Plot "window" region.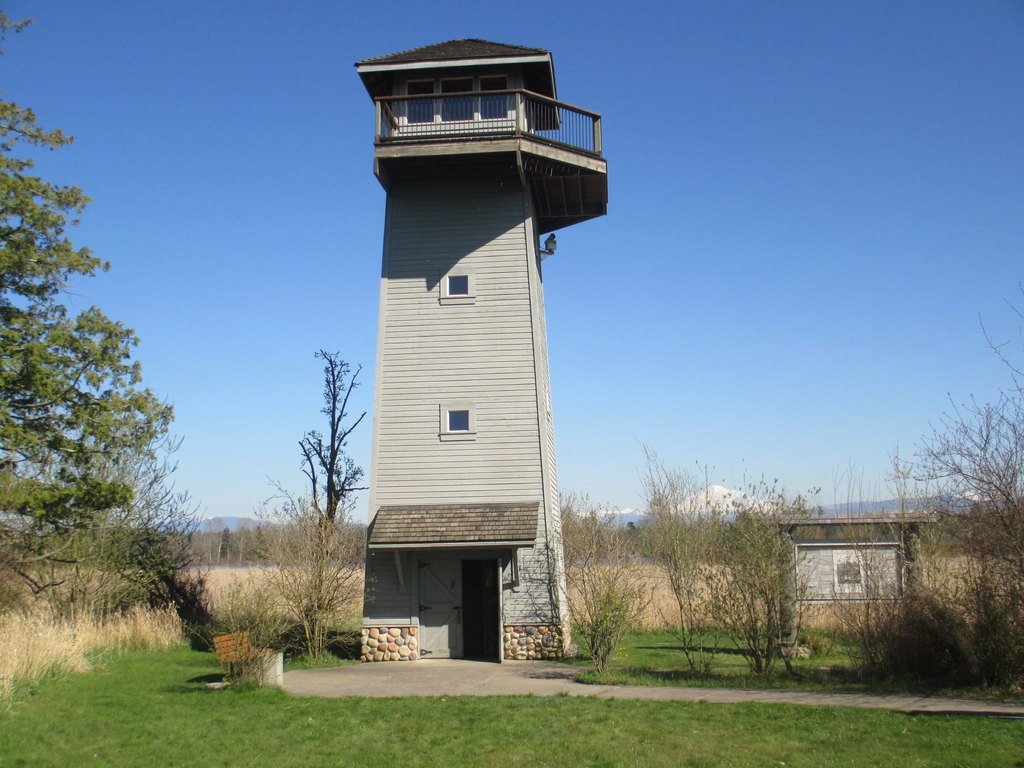
Plotted at [437, 404, 476, 442].
